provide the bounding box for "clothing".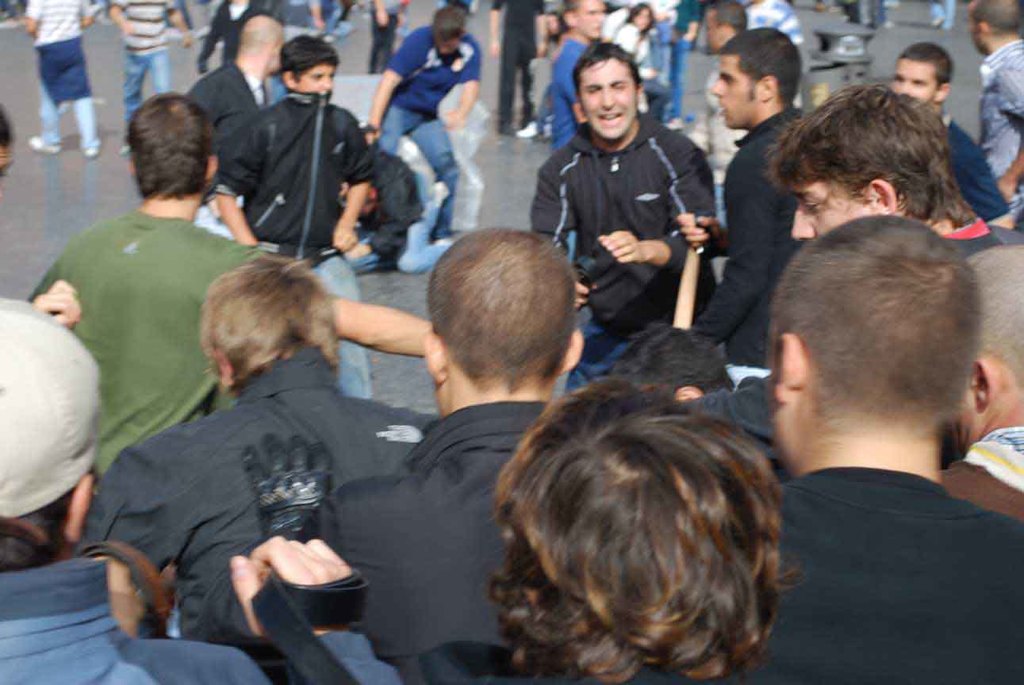
[365,0,401,71].
